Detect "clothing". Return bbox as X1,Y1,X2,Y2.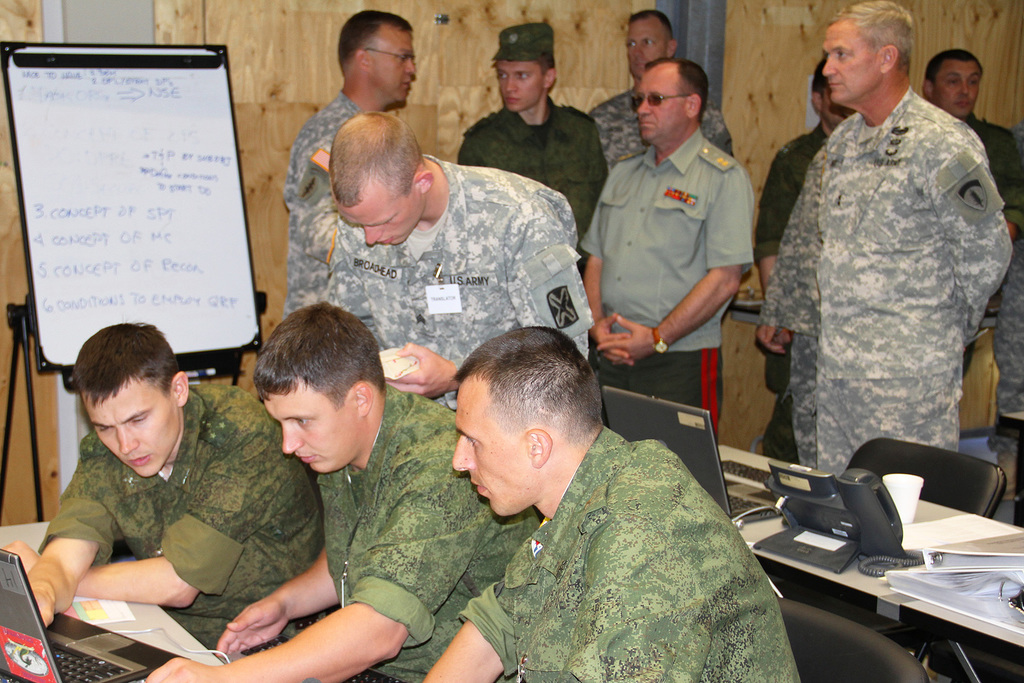
321,389,541,682.
